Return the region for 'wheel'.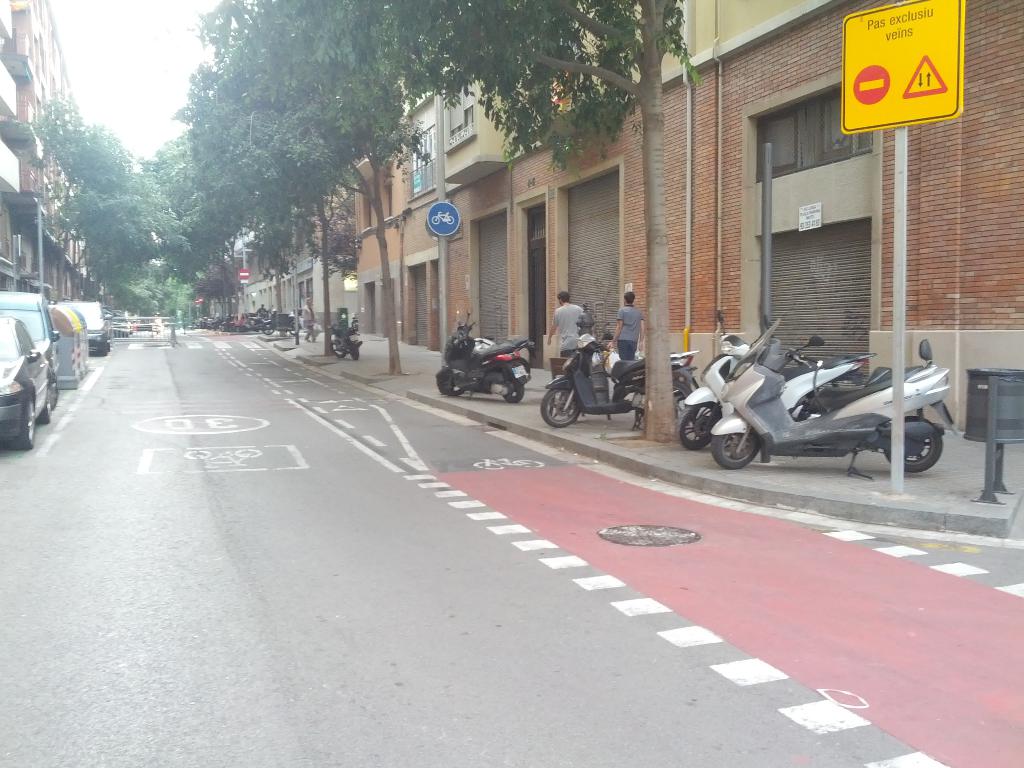
12,399,39,448.
